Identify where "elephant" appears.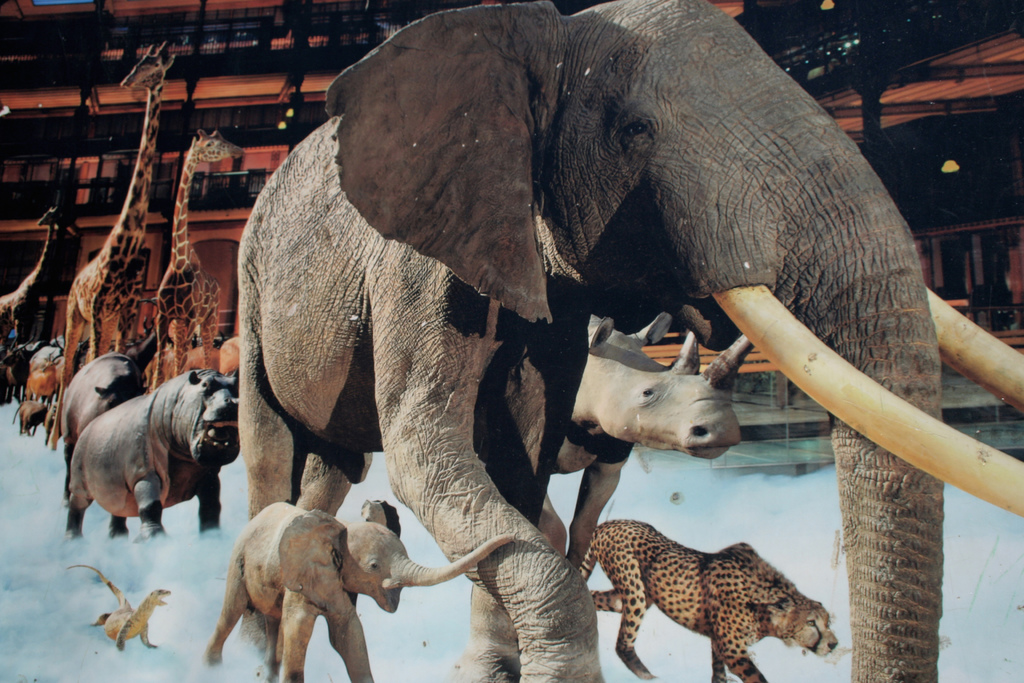
Appears at crop(207, 507, 492, 658).
